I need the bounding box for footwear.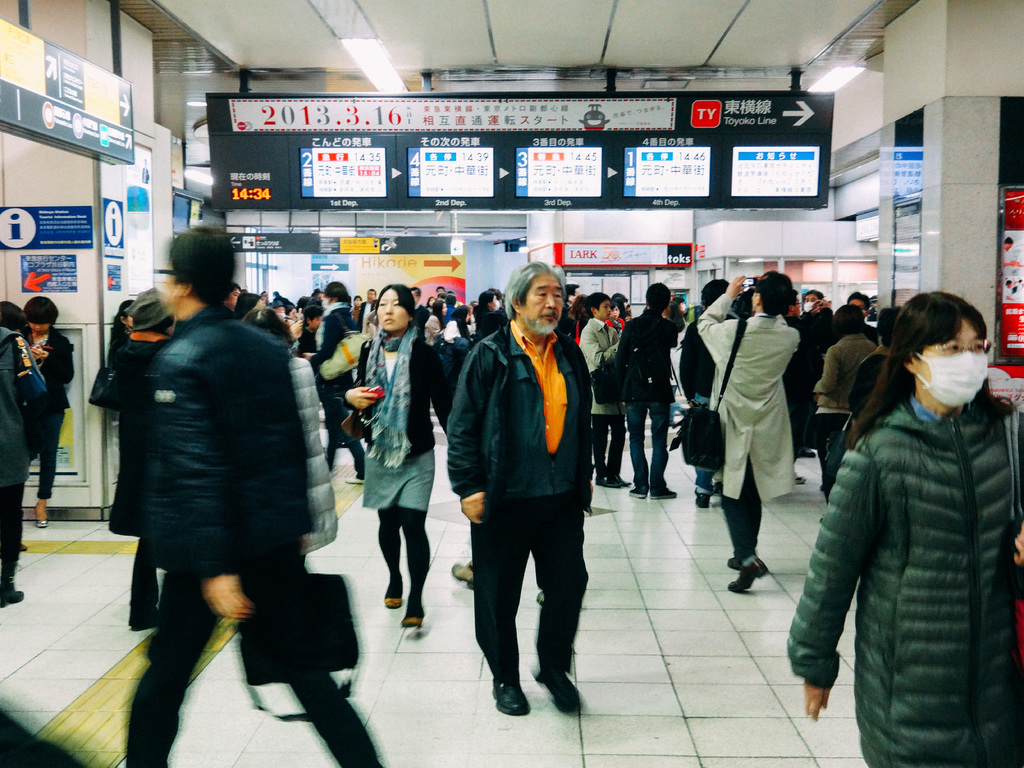
Here it is: 383/594/403/609.
